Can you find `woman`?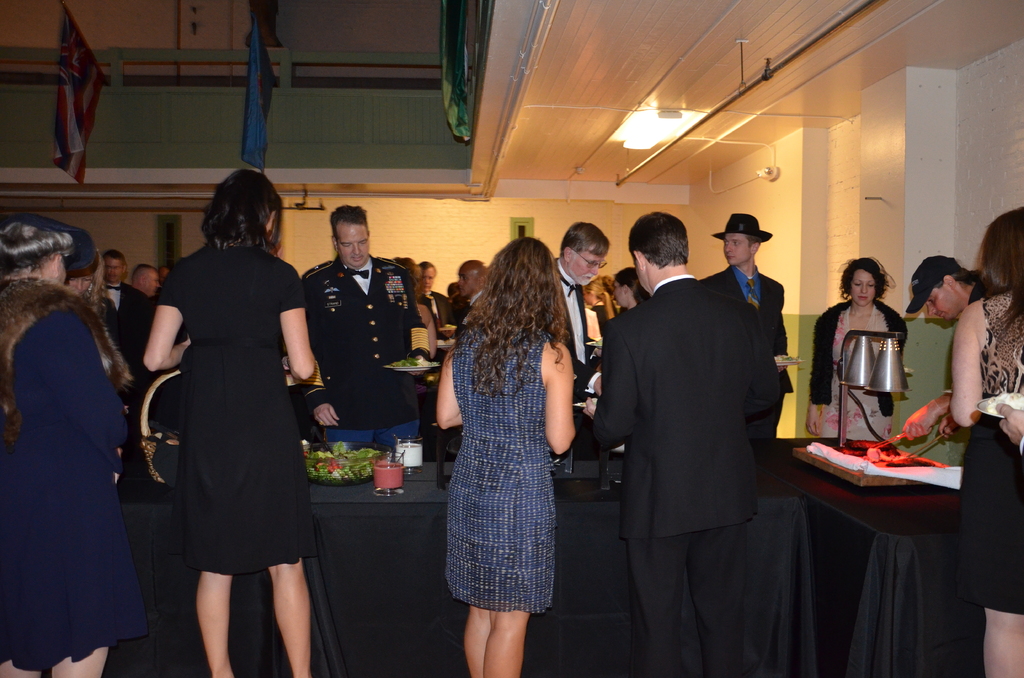
Yes, bounding box: detection(804, 258, 910, 446).
